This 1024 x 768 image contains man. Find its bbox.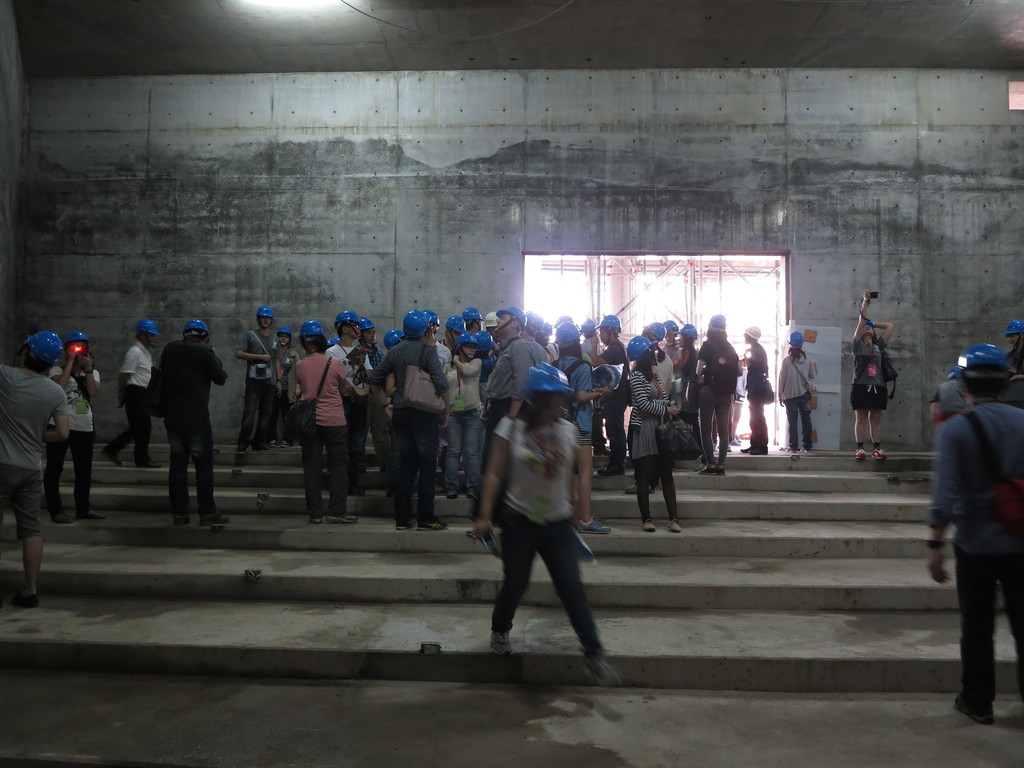
select_region(0, 328, 70, 618).
